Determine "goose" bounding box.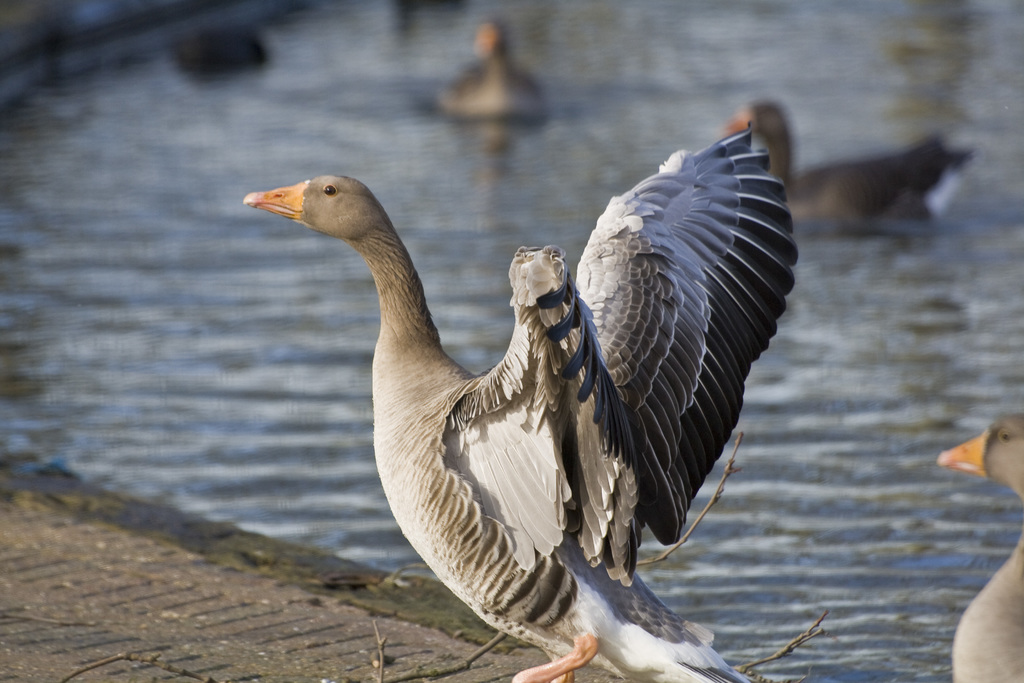
Determined: [433,15,554,129].
